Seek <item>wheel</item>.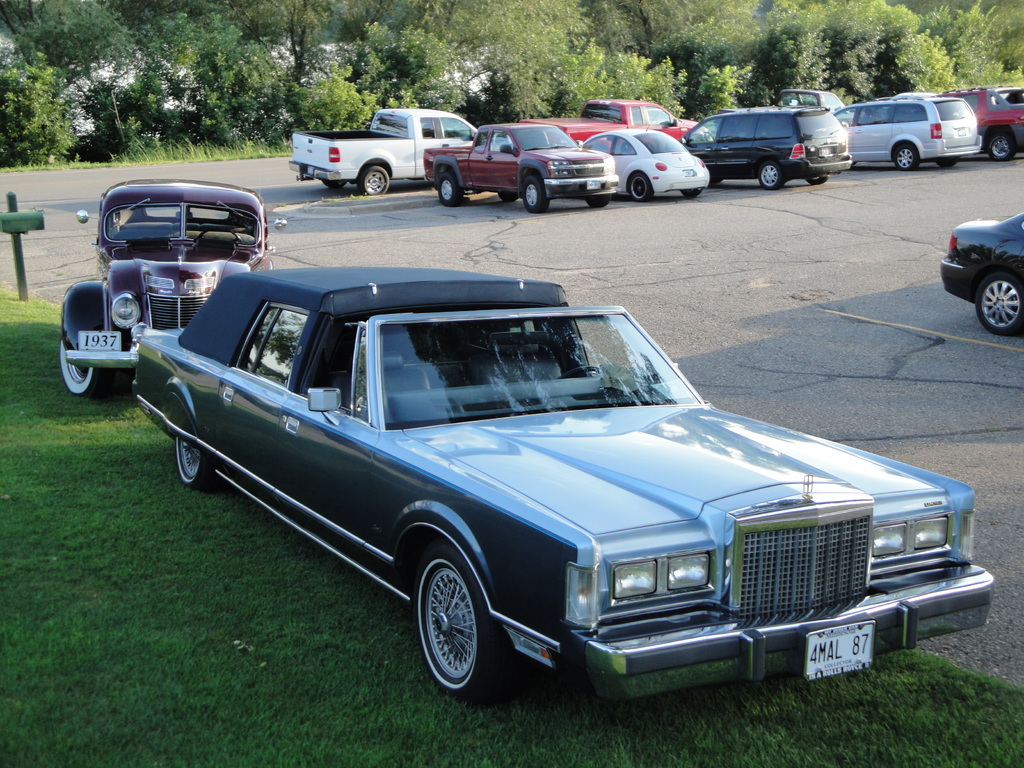
(left=325, top=180, right=348, bottom=192).
